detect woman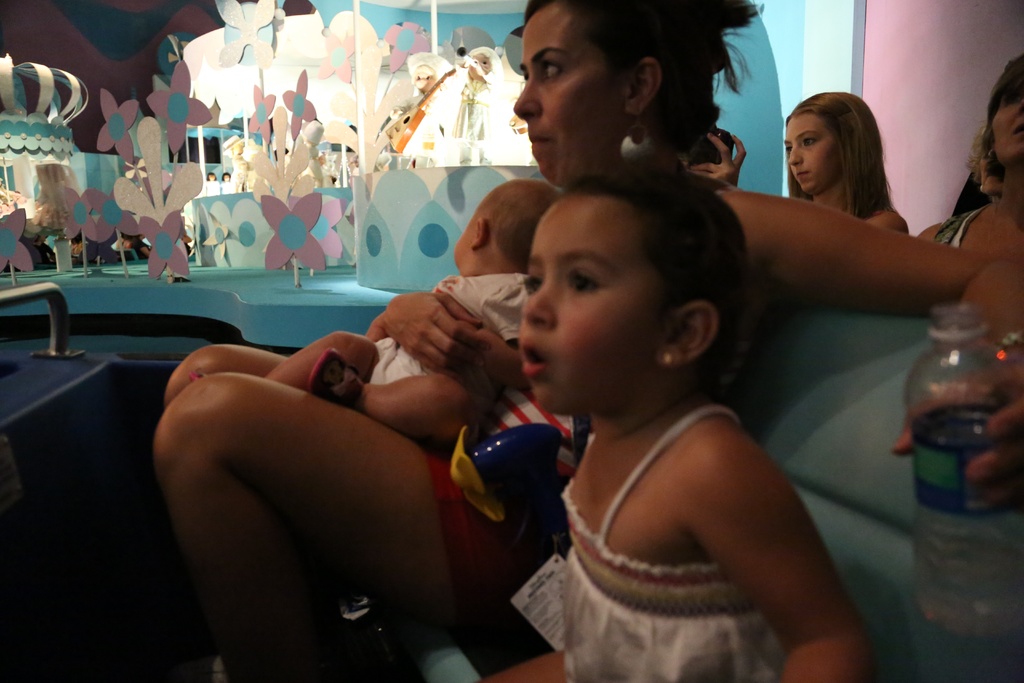
bbox=[147, 0, 991, 682]
